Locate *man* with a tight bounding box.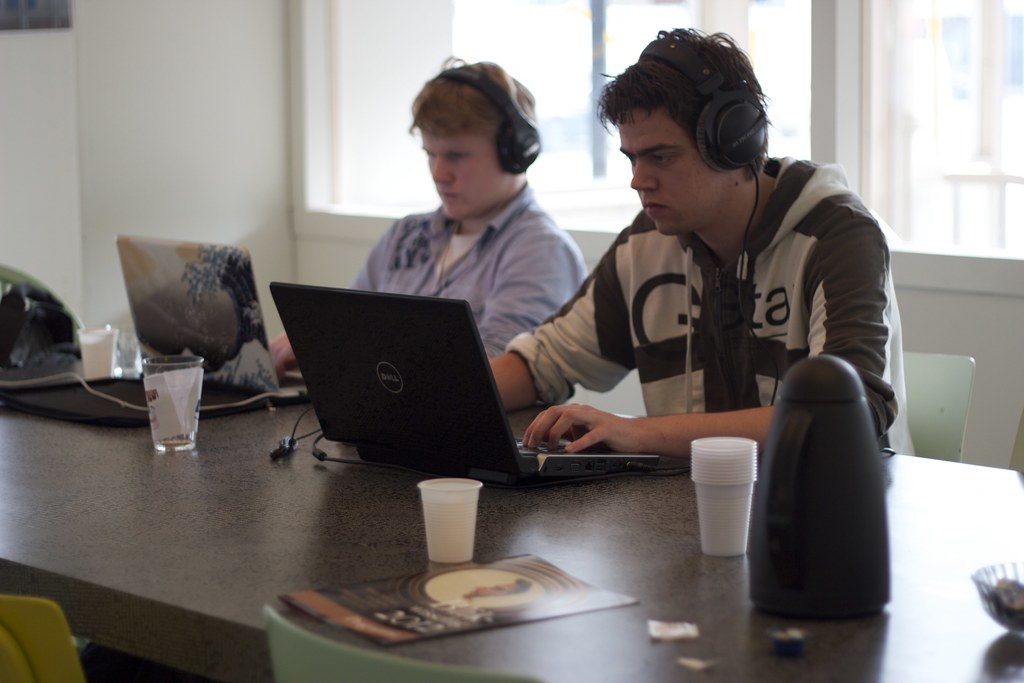
bbox=(250, 53, 593, 383).
